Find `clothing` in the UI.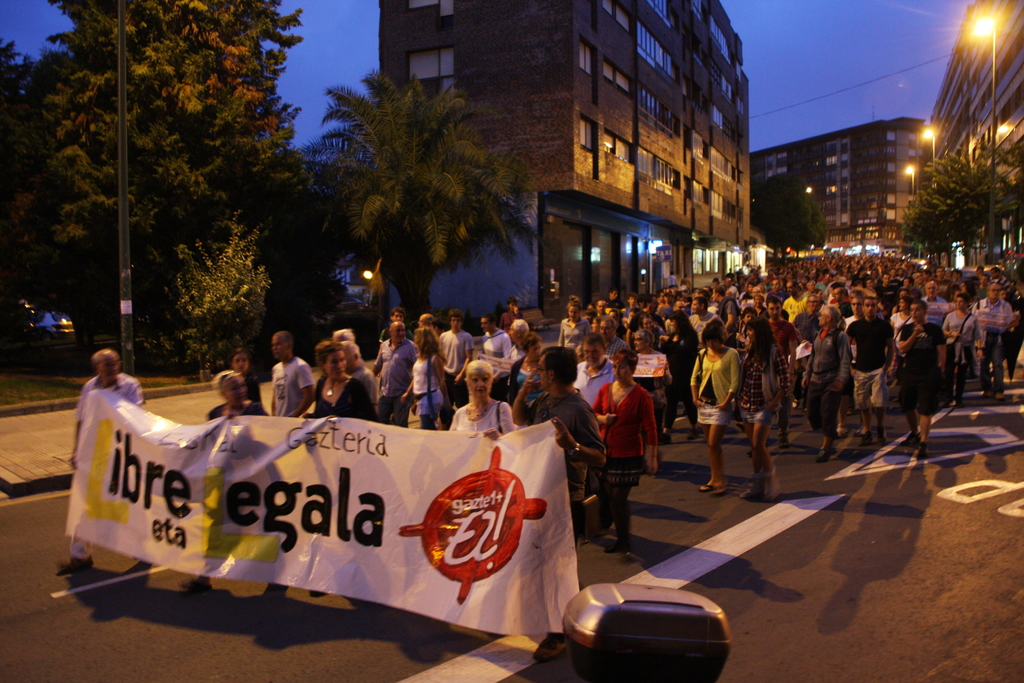
UI element at 447 405 542 431.
